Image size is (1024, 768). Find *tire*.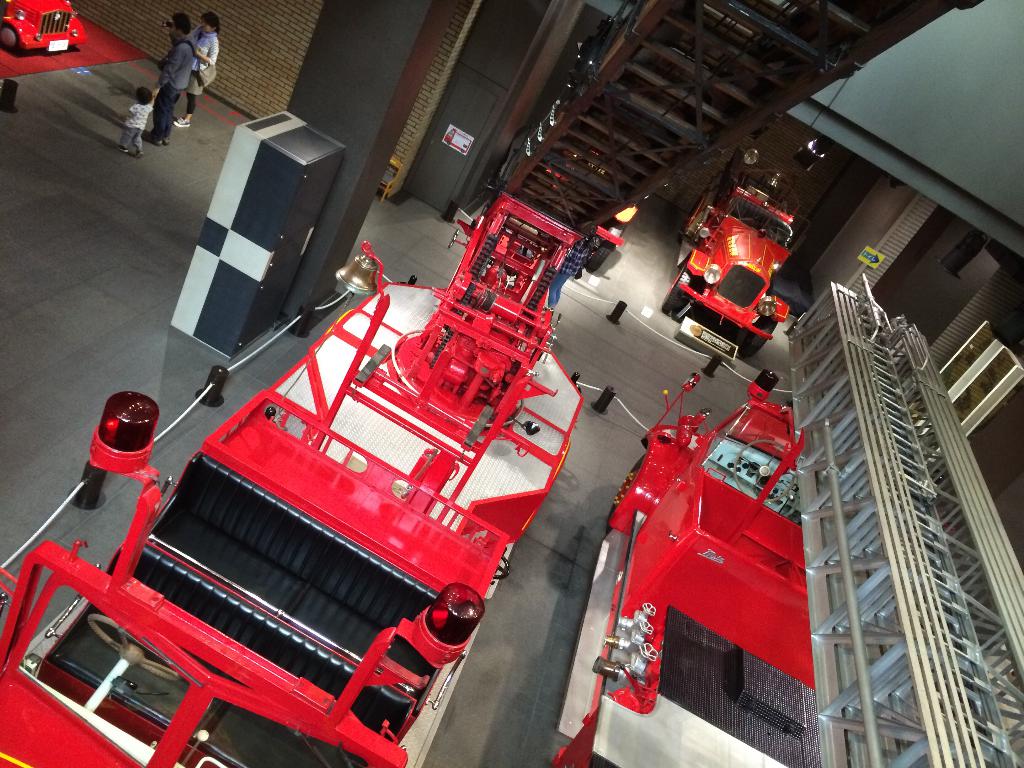
739:319:778:357.
